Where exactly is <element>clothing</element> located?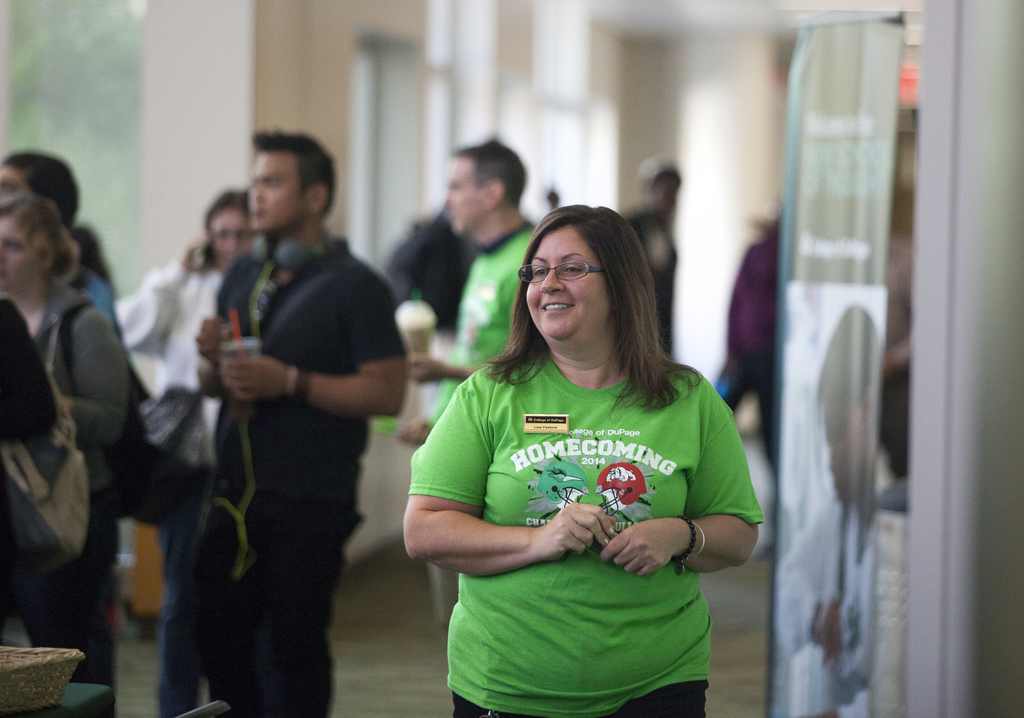
Its bounding box is 109:252:224:717.
